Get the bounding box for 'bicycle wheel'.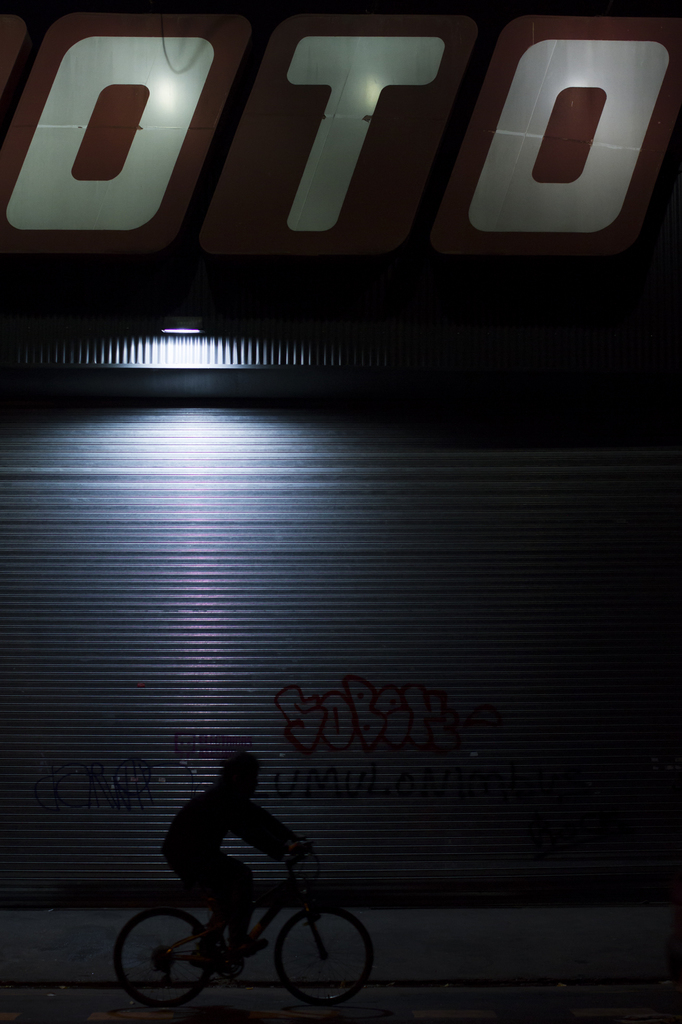
(262,904,366,1010).
